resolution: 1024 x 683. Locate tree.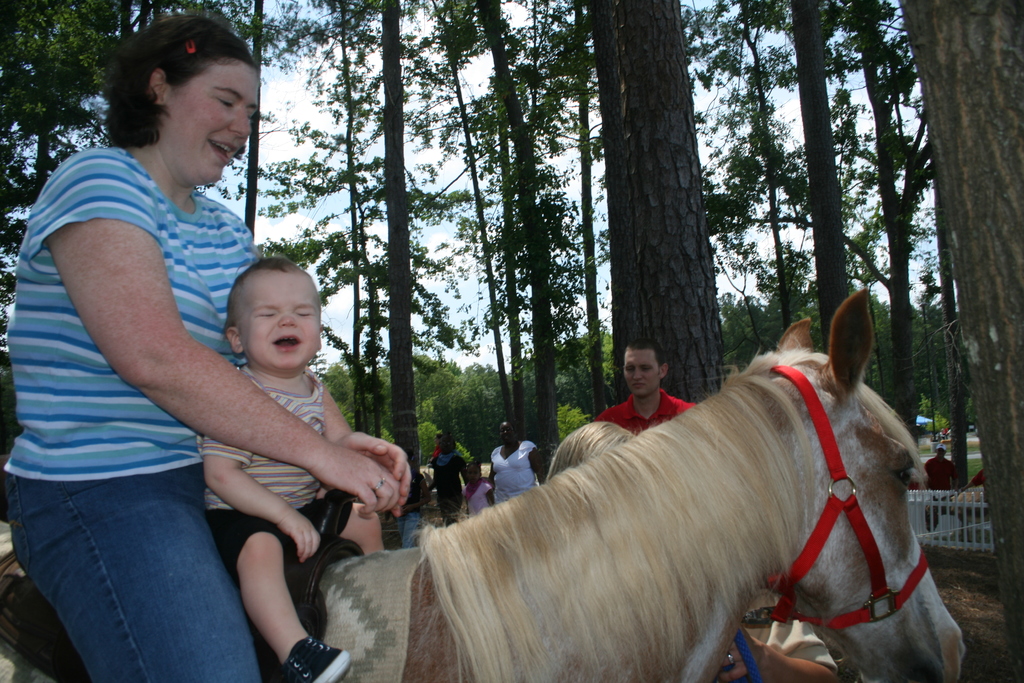
l=893, t=3, r=1021, b=677.
